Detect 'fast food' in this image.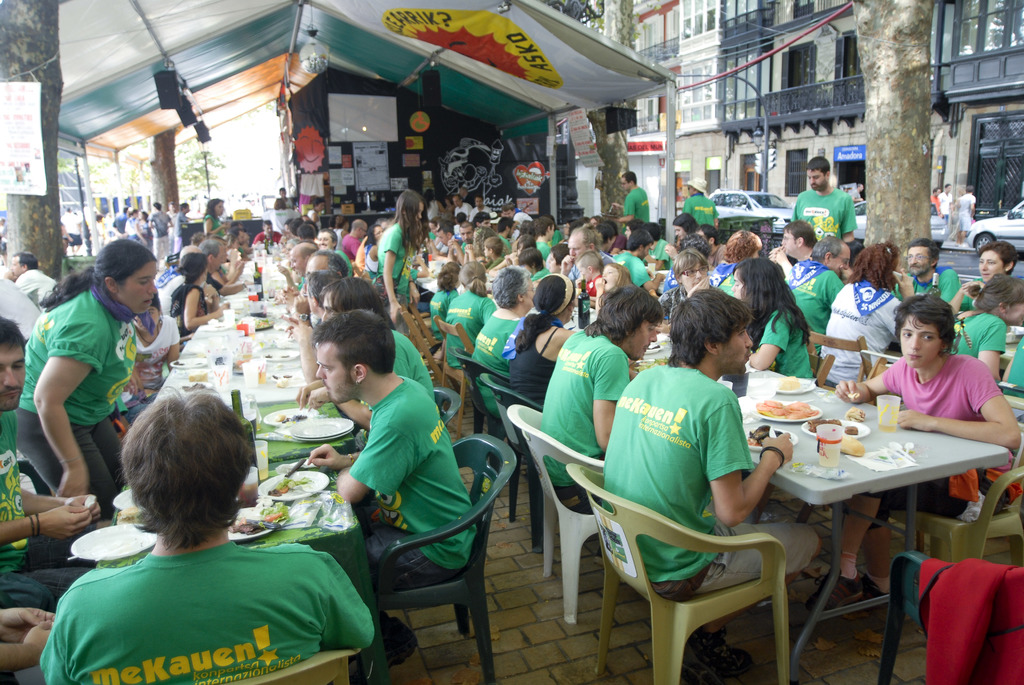
Detection: region(845, 405, 861, 423).
